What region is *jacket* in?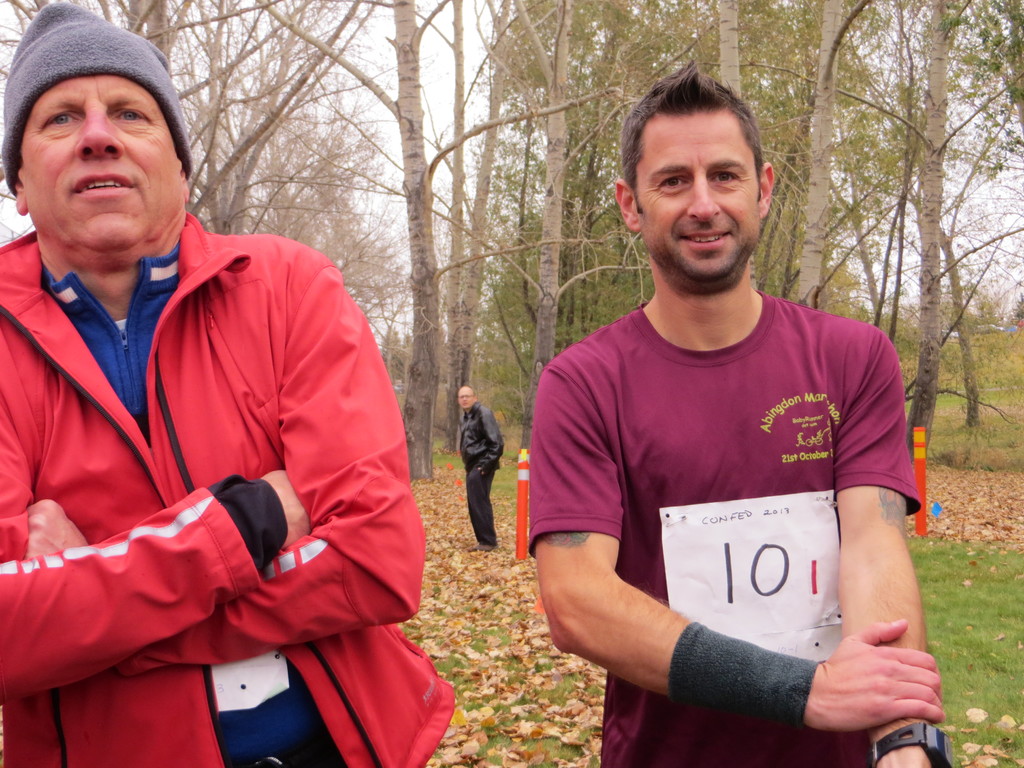
bbox(0, 214, 461, 767).
